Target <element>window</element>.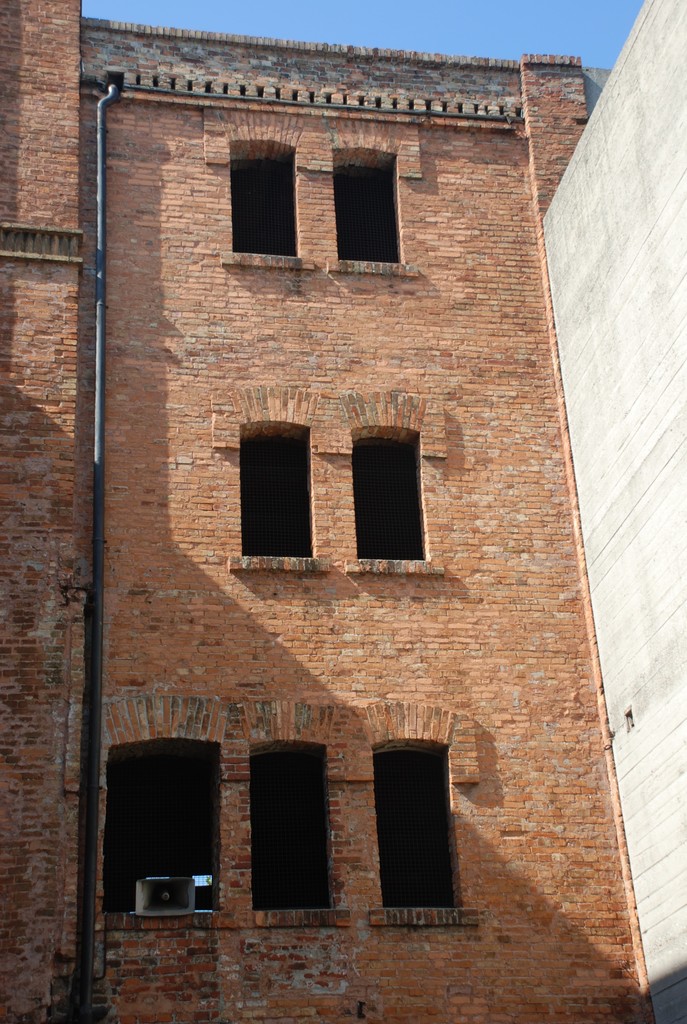
Target region: 99,736,232,916.
